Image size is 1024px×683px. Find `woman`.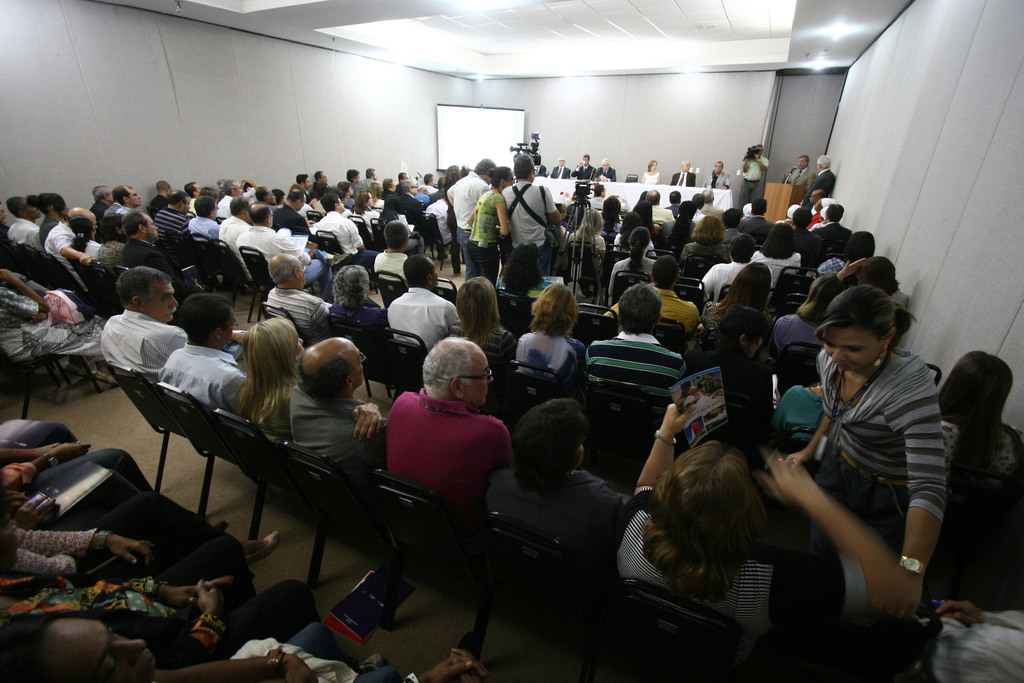
bbox(816, 249, 921, 312).
